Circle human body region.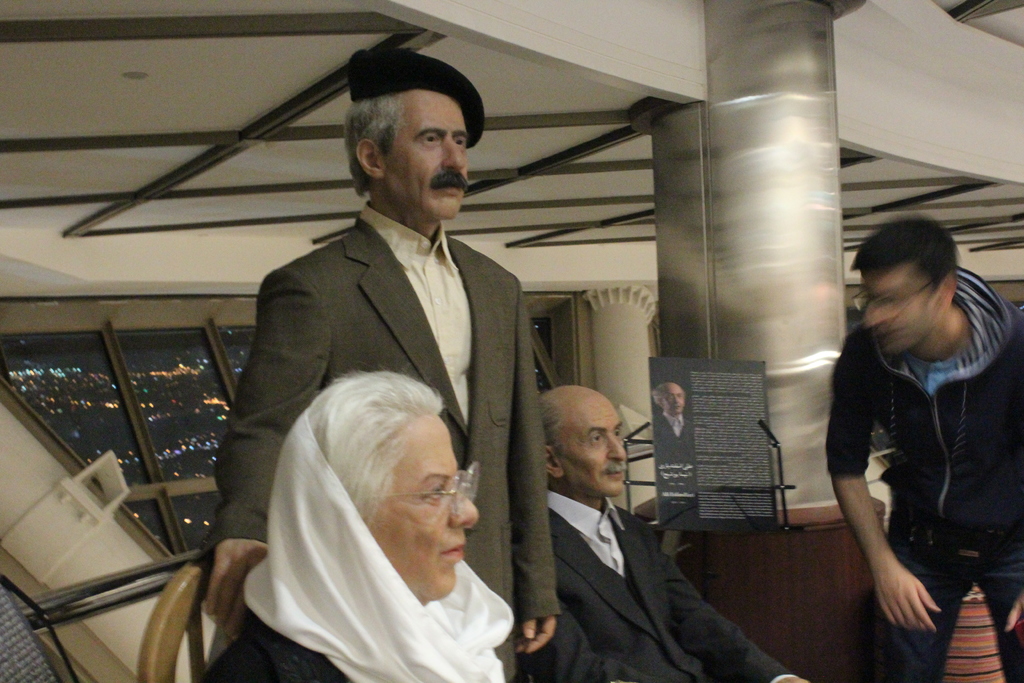
Region: [x1=650, y1=380, x2=692, y2=447].
